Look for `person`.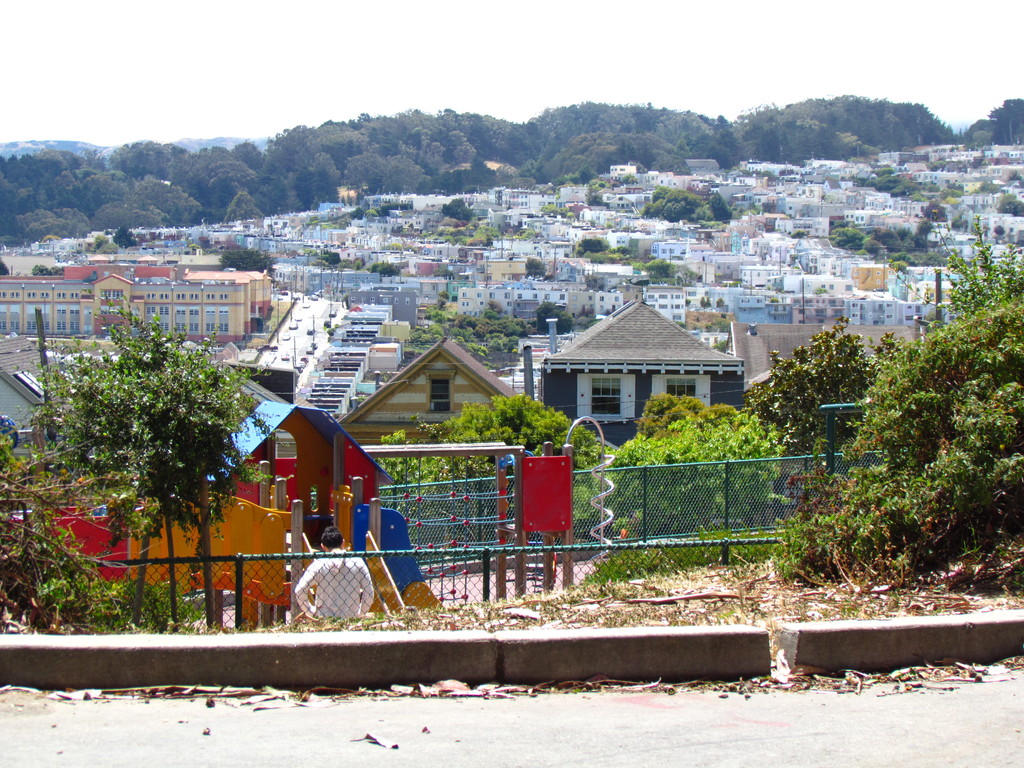
Found: [292,527,376,623].
